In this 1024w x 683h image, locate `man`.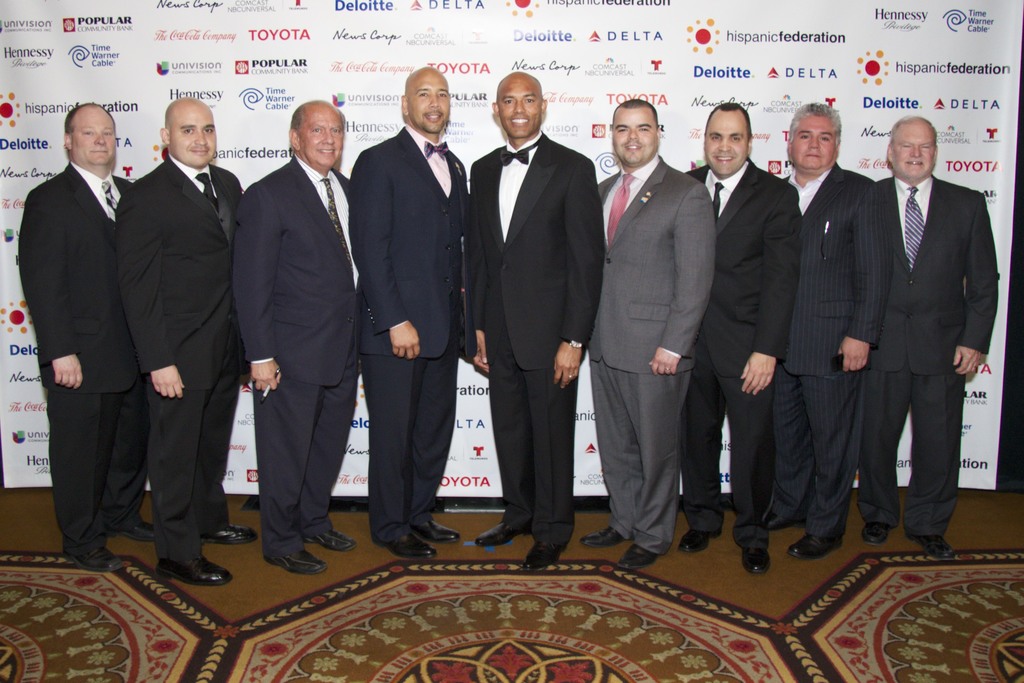
Bounding box: [left=584, top=97, right=714, bottom=572].
